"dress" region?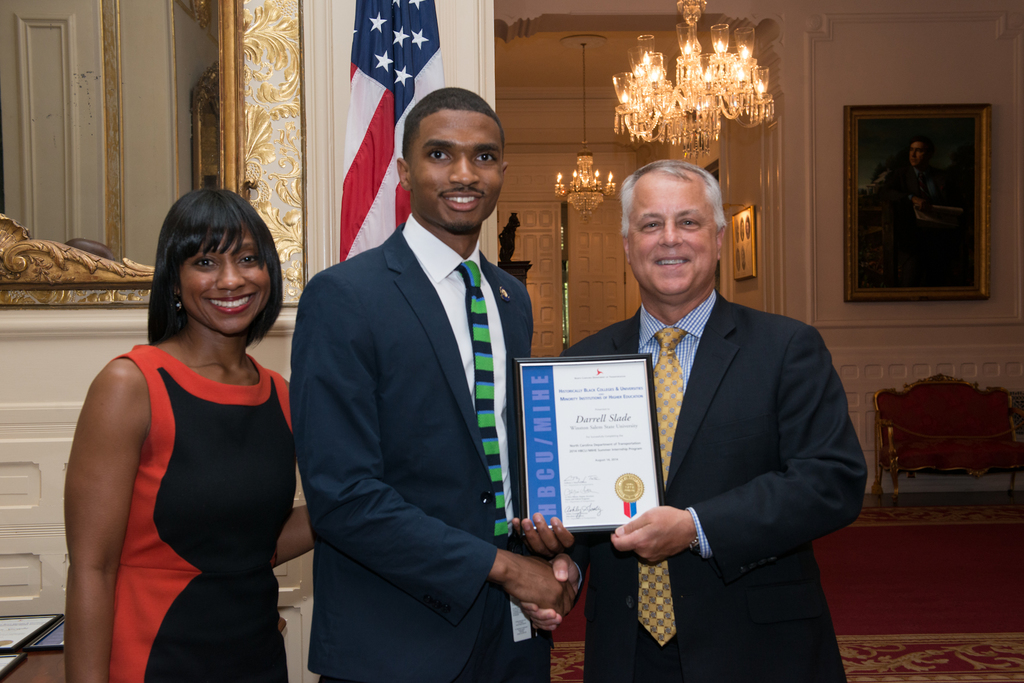
113,342,295,682
